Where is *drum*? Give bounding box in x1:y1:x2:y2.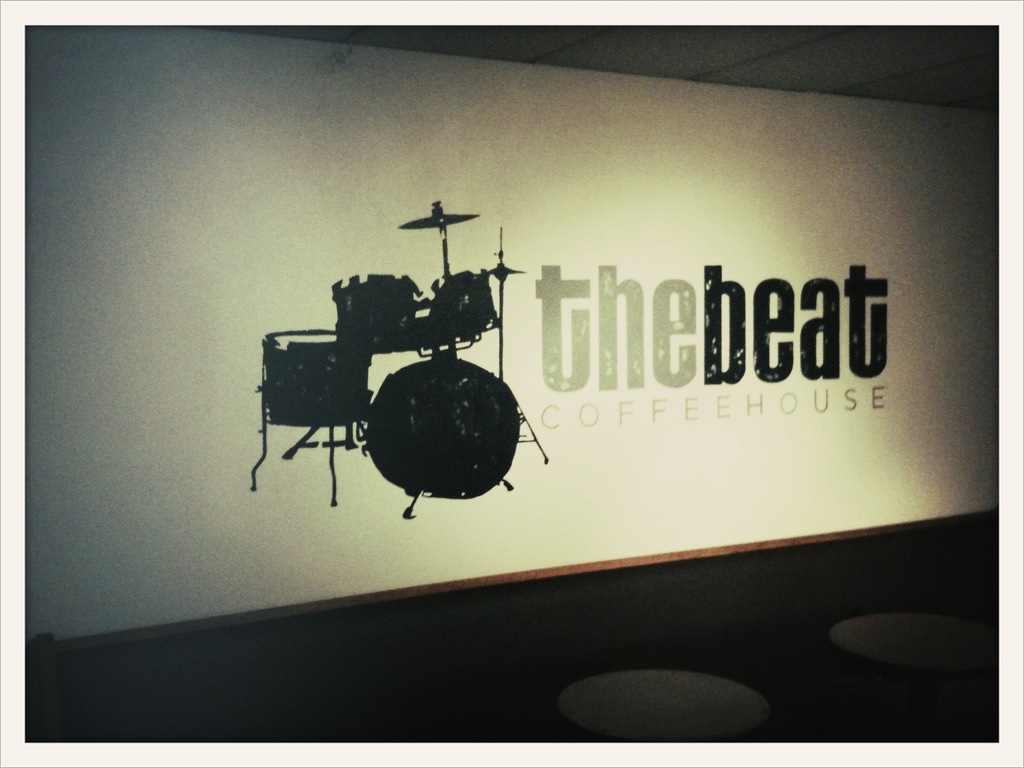
425:262:500:346.
